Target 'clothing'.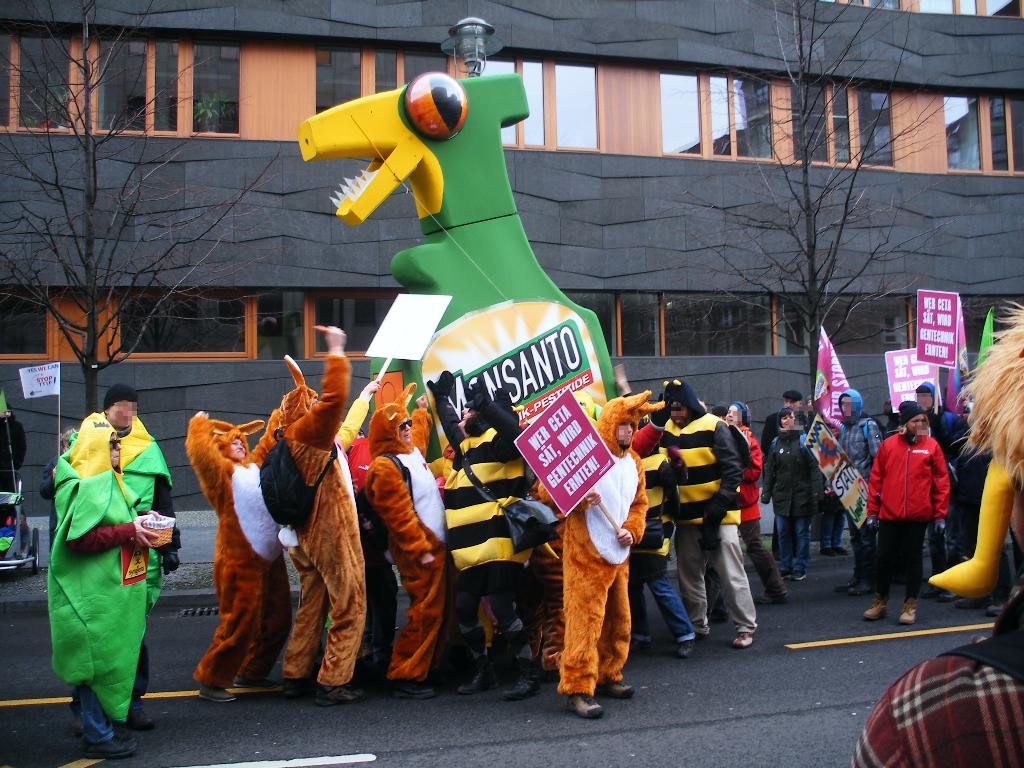
Target region: [left=556, top=385, right=660, bottom=680].
